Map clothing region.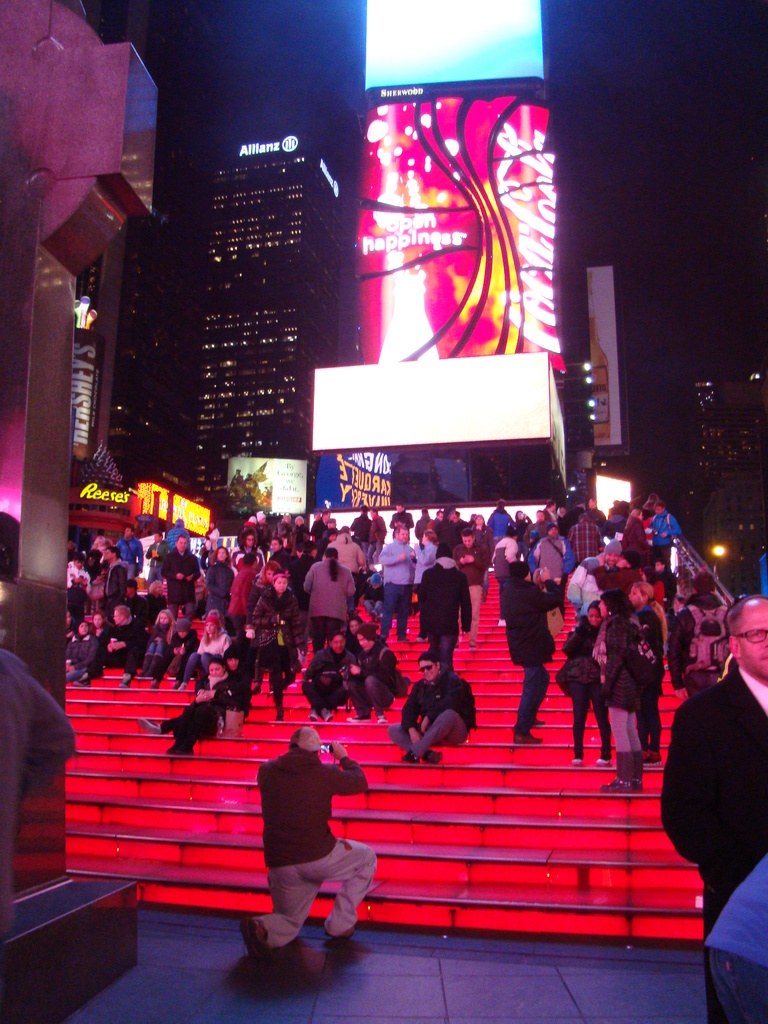
Mapped to select_region(301, 641, 360, 701).
